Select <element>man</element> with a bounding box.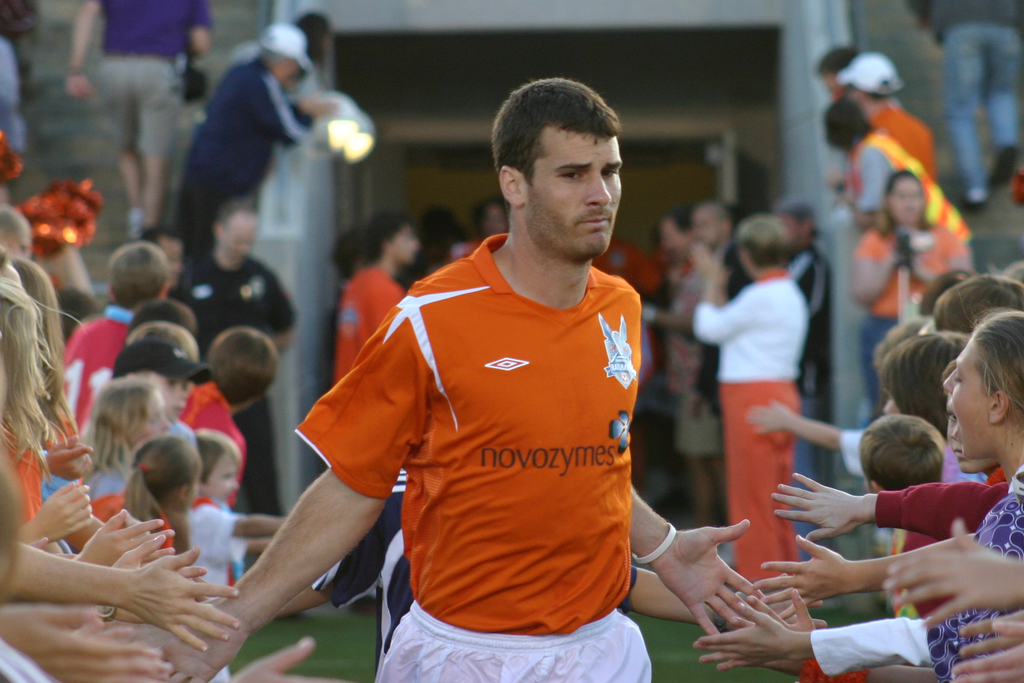
bbox(174, 25, 344, 265).
